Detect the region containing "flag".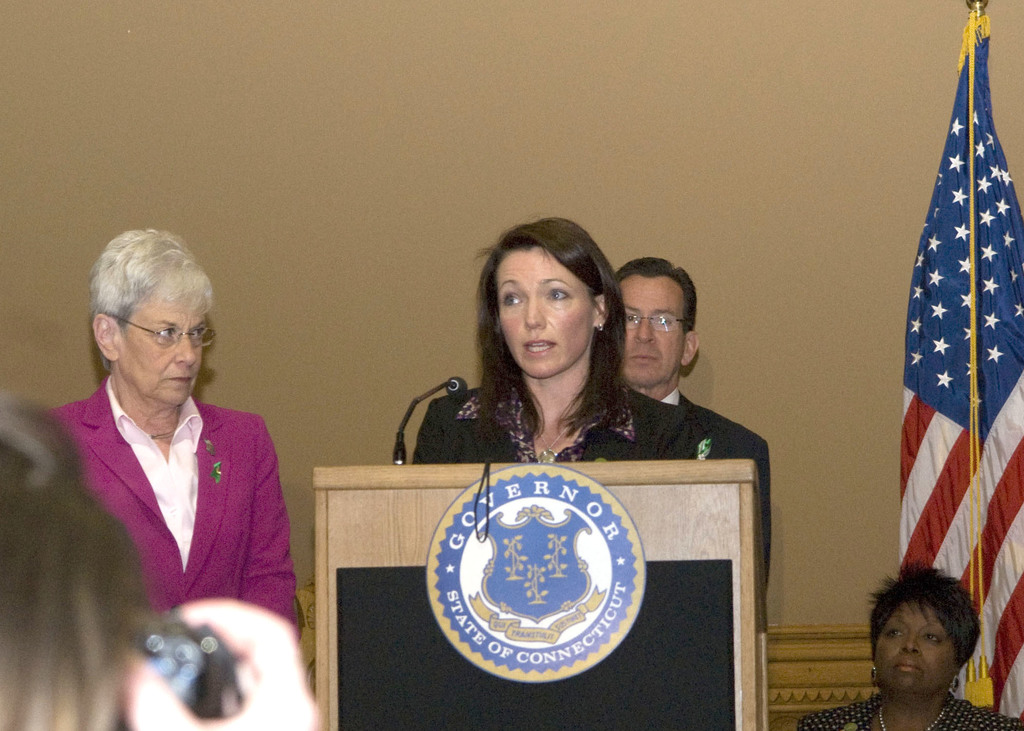
[901,72,1011,686].
